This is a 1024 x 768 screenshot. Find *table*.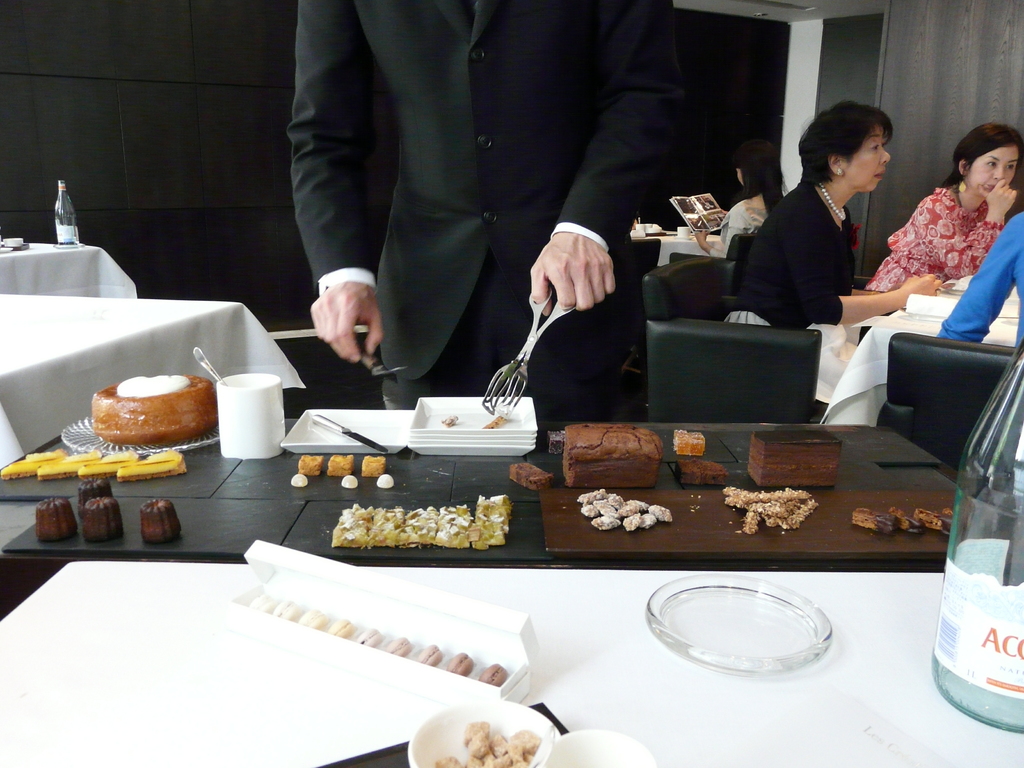
Bounding box: [x1=0, y1=292, x2=308, y2=467].
